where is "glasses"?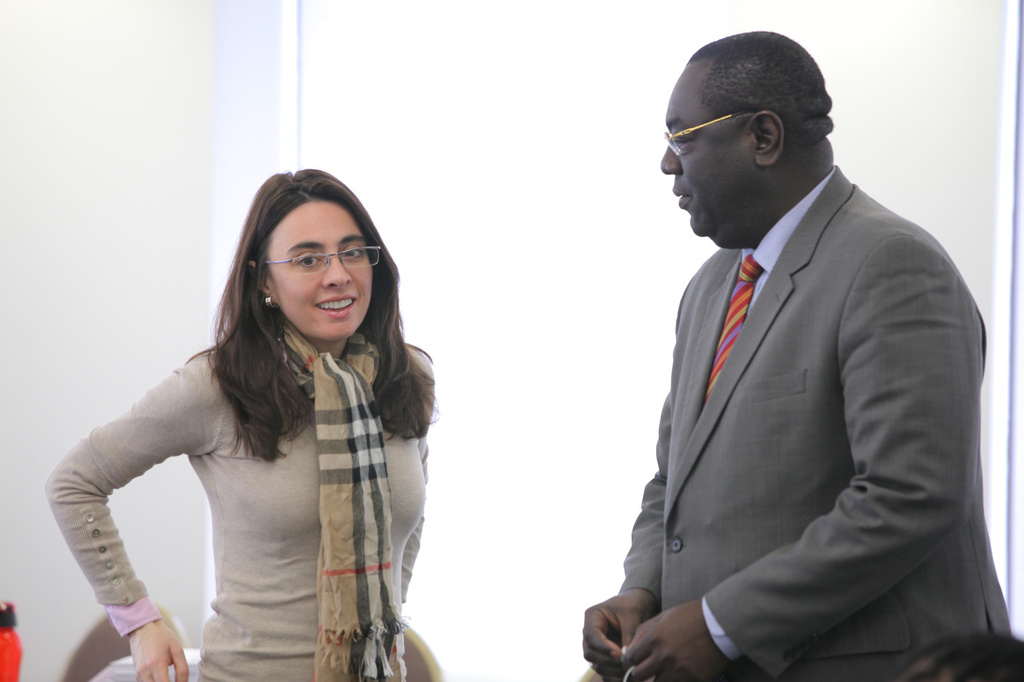
[264, 249, 381, 276].
